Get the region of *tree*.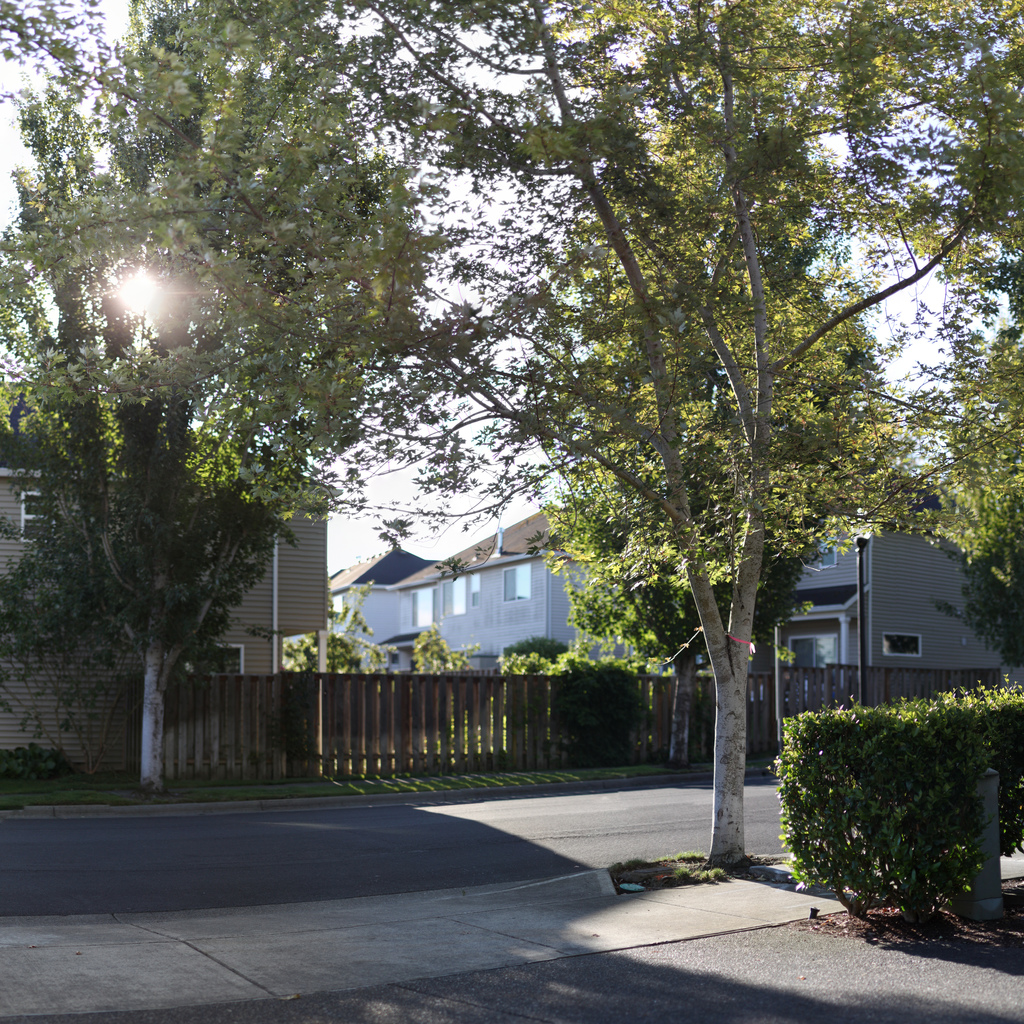
{"x1": 0, "y1": 0, "x2": 424, "y2": 784}.
